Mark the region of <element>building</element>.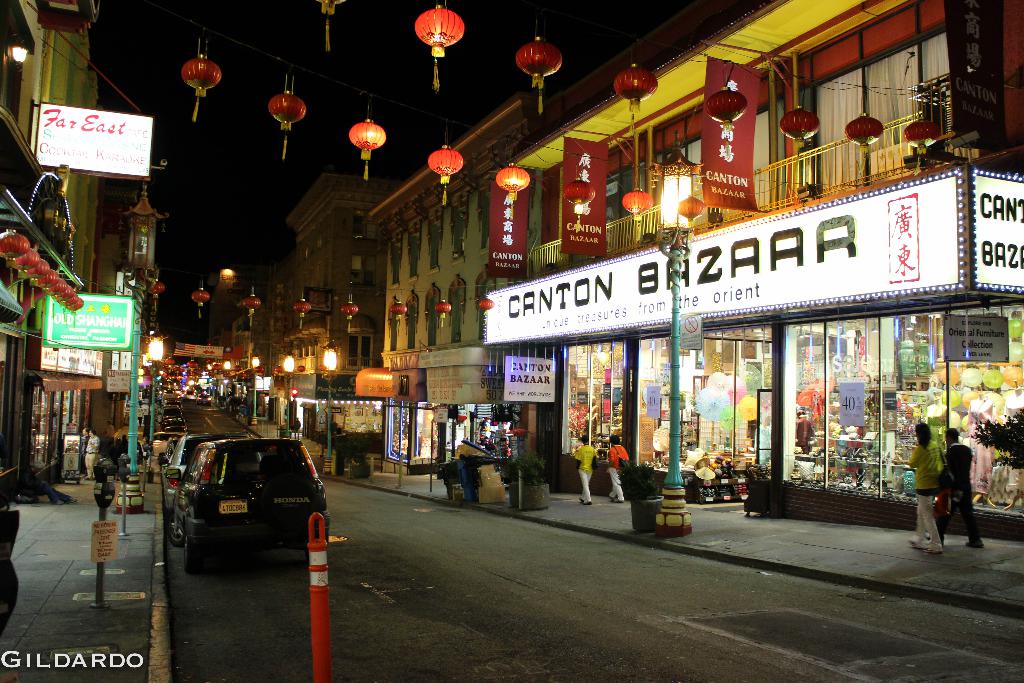
Region: detection(1, 0, 168, 491).
